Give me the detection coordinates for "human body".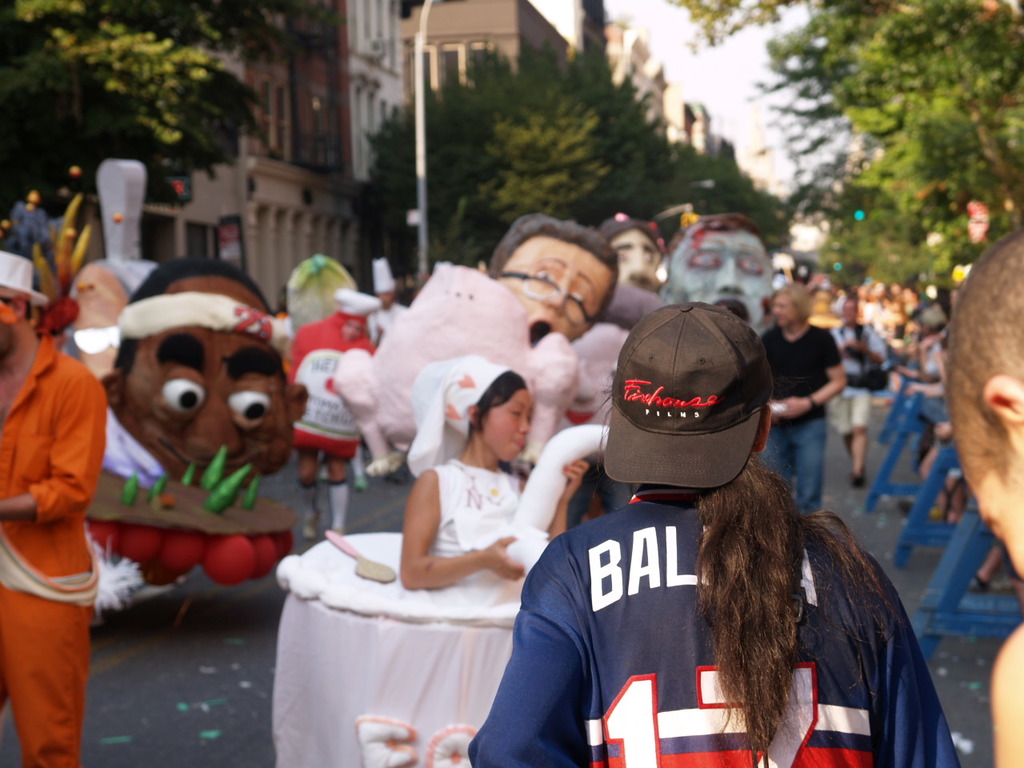
x1=391, y1=346, x2=588, y2=598.
